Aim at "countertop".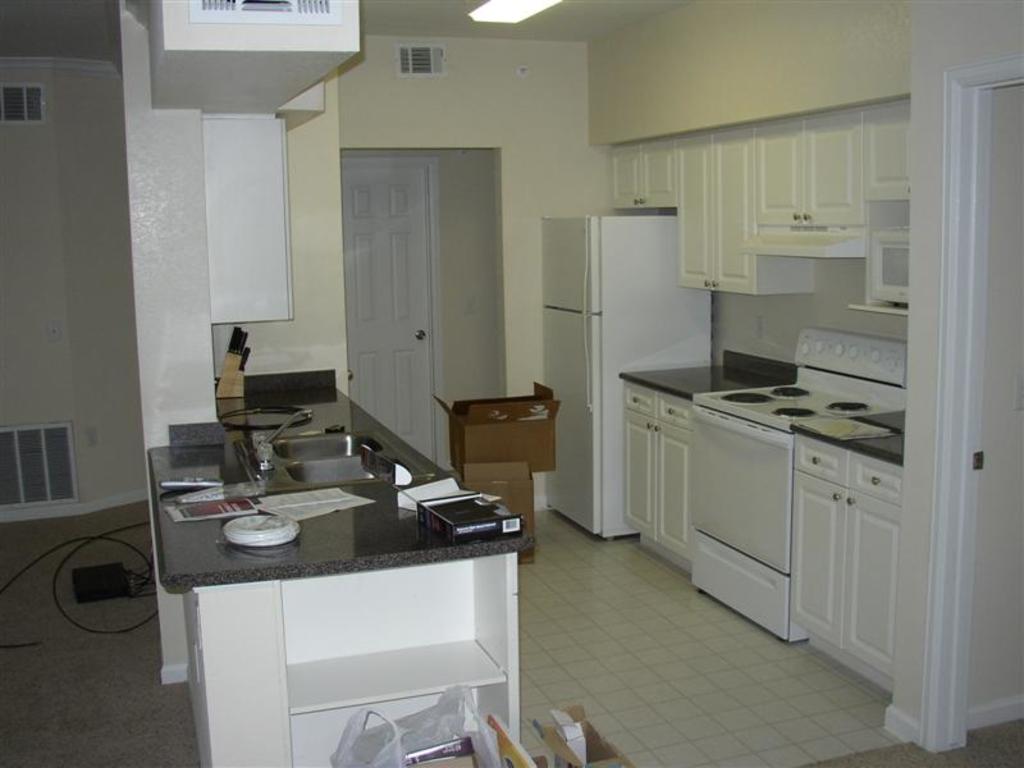
Aimed at left=150, top=367, right=531, bottom=599.
